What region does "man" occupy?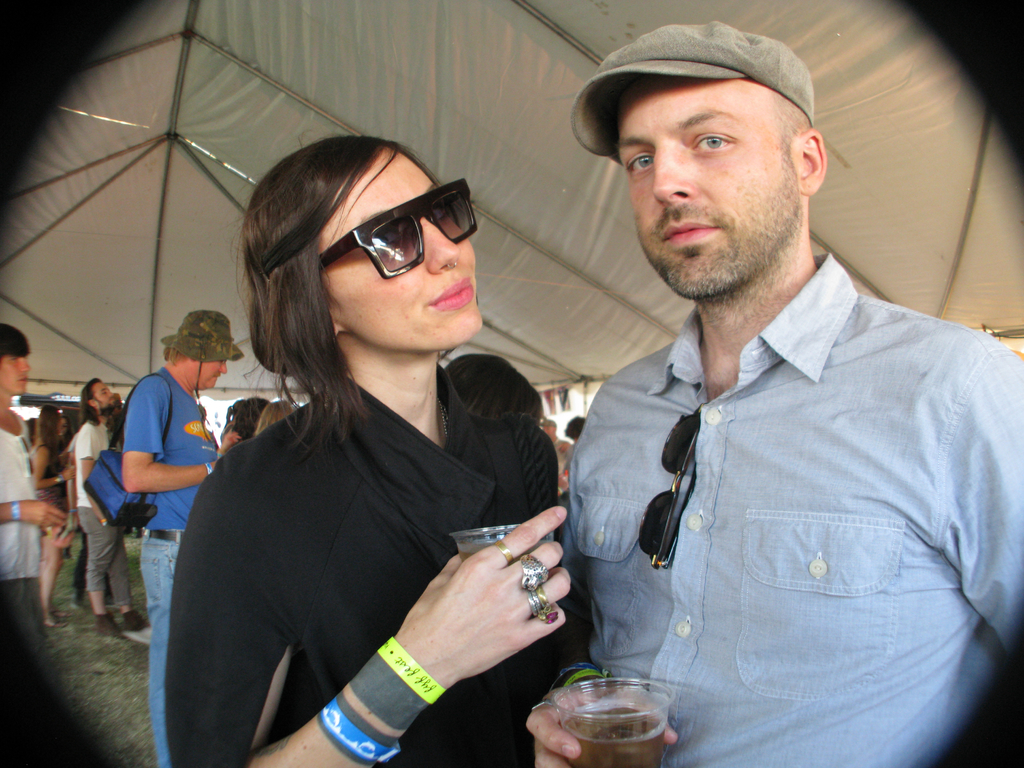
box(118, 304, 231, 767).
